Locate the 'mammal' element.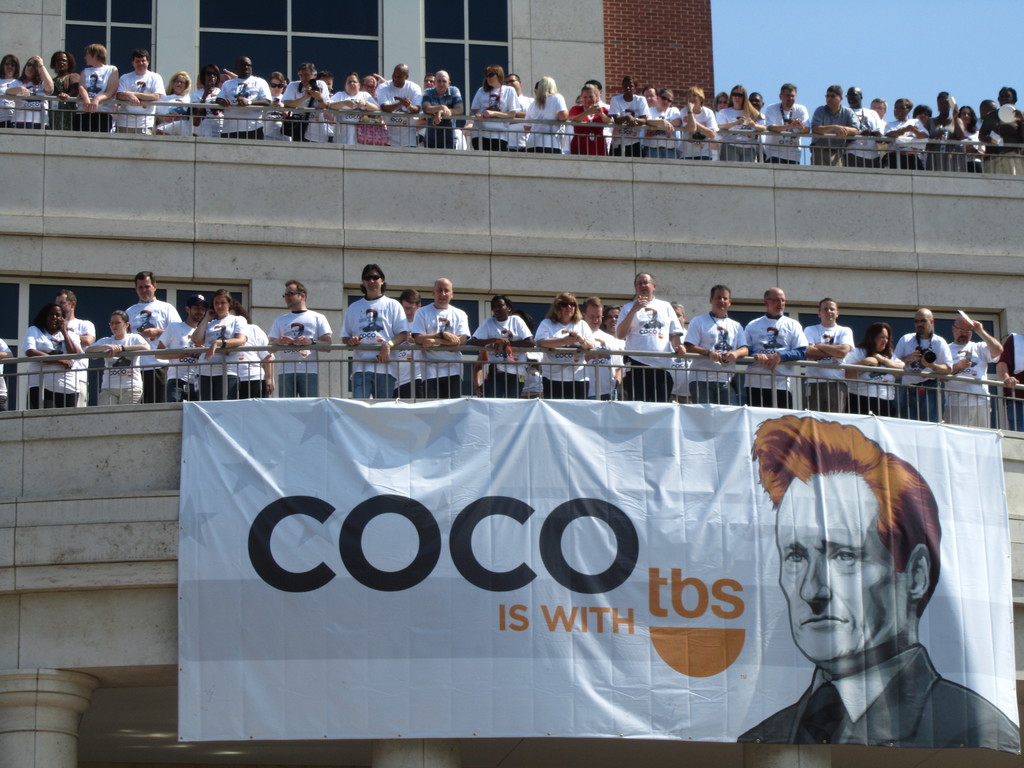
Element bbox: l=193, t=286, r=246, b=396.
